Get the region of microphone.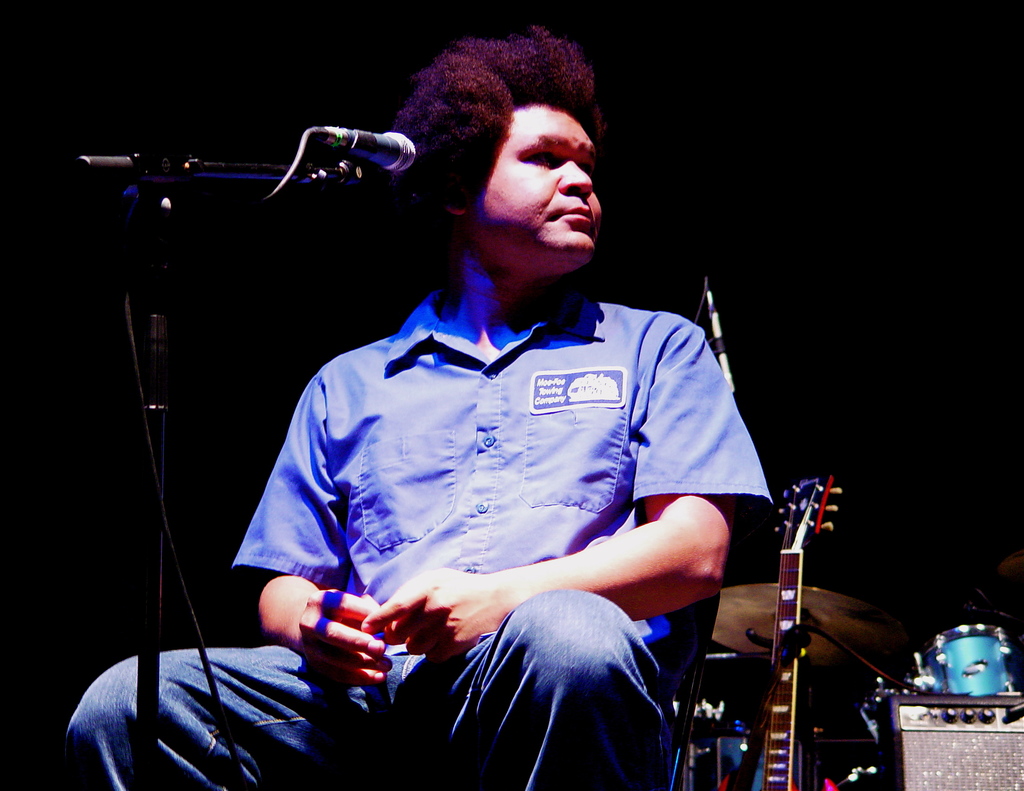
(left=706, top=282, right=735, bottom=392).
